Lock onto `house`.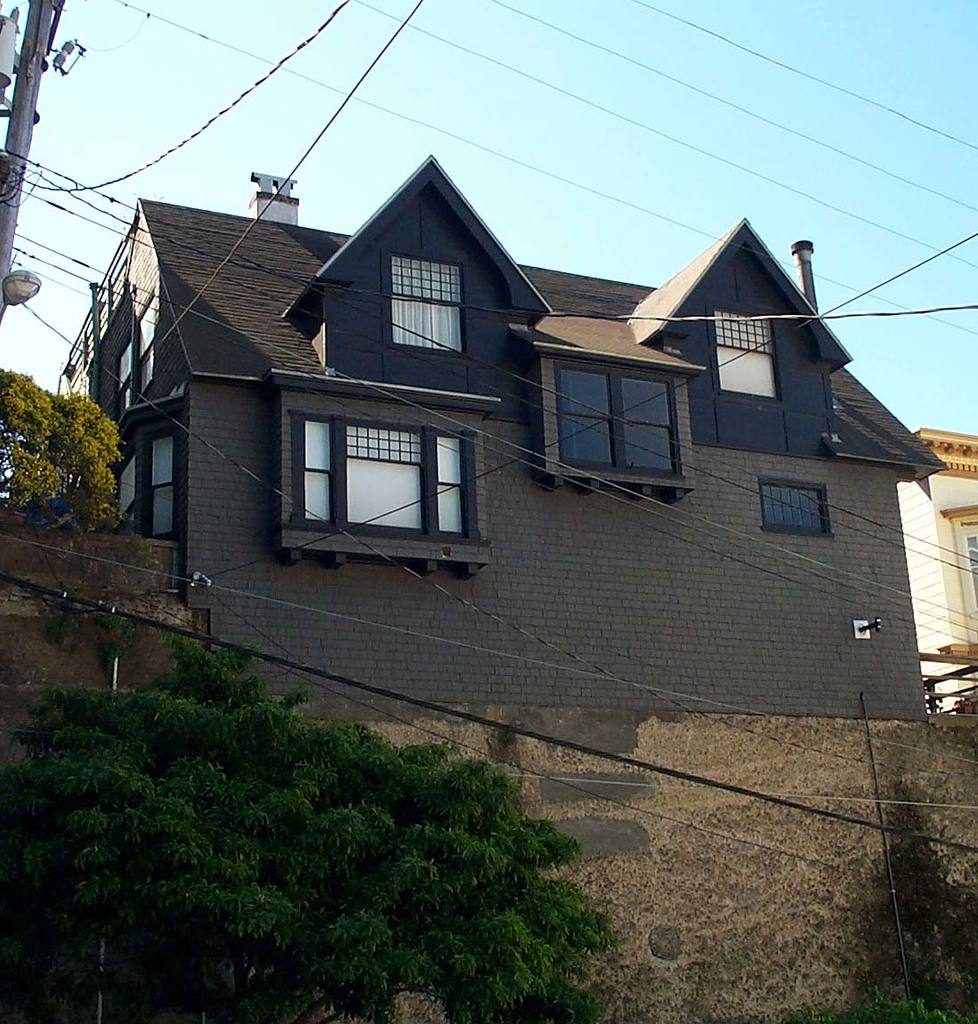
Locked: crop(52, 147, 958, 711).
